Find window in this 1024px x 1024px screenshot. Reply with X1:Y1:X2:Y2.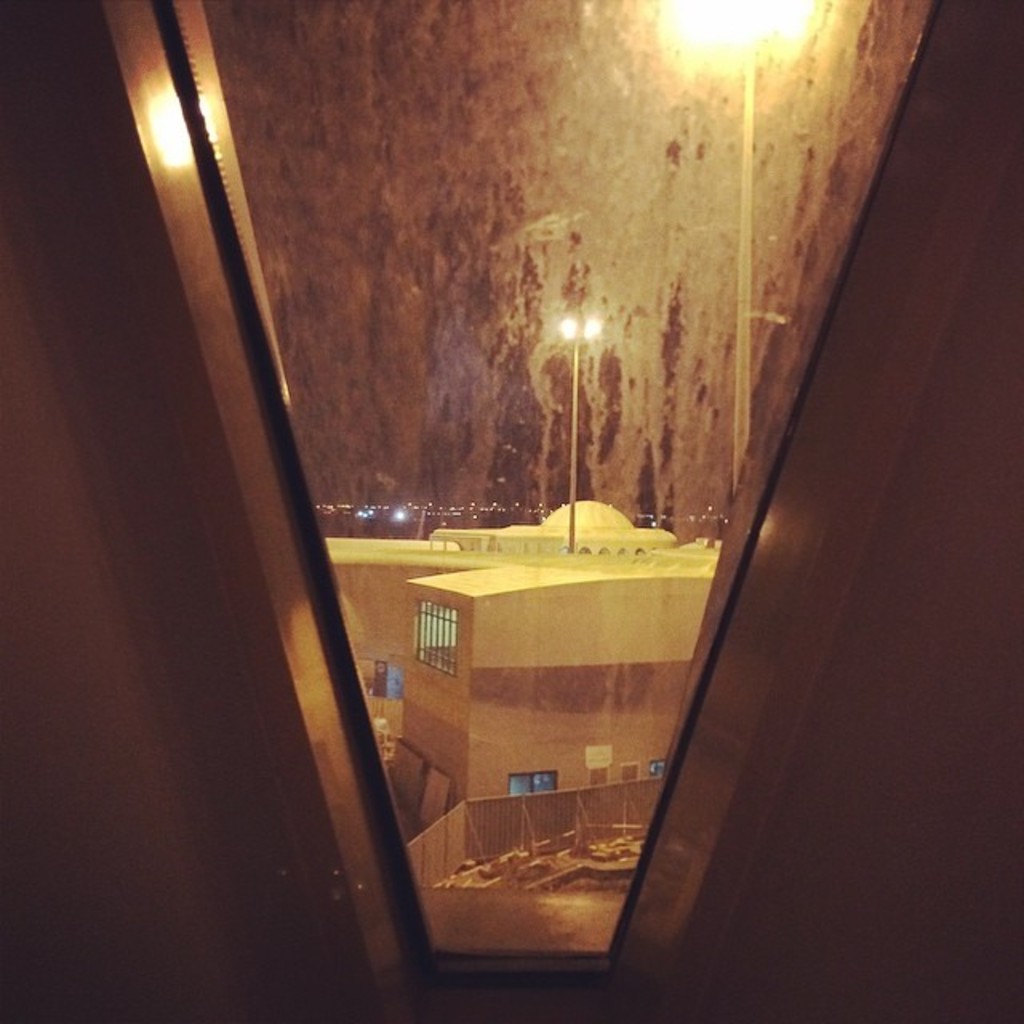
507:773:558:795.
